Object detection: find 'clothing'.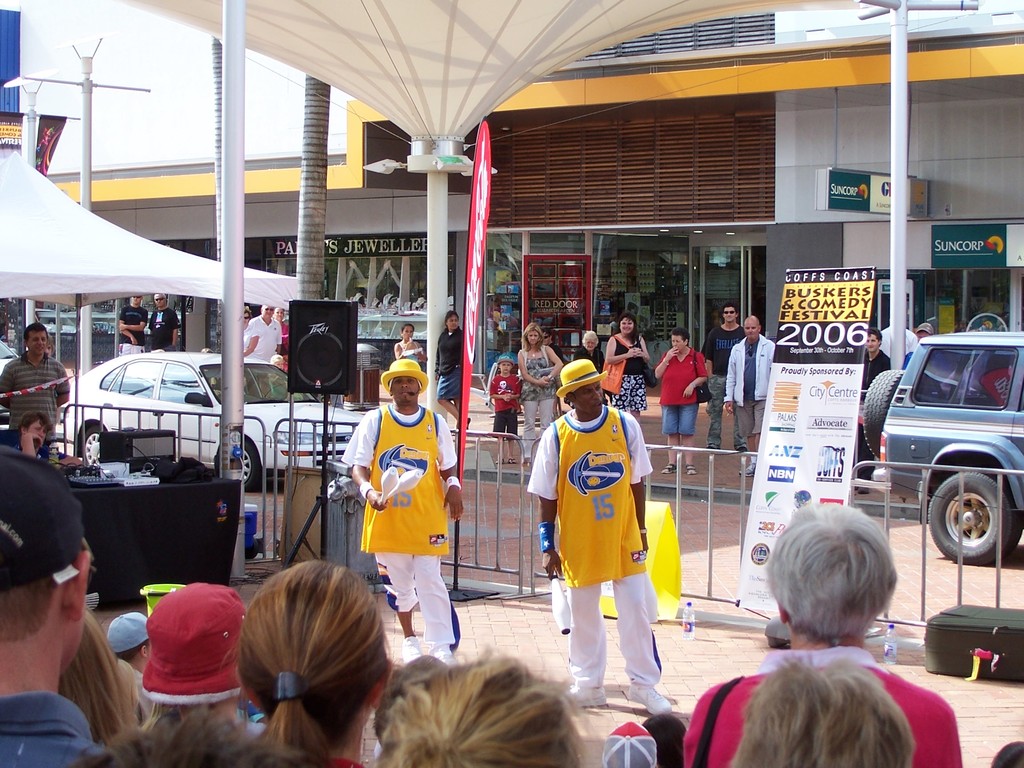
box(394, 337, 422, 372).
